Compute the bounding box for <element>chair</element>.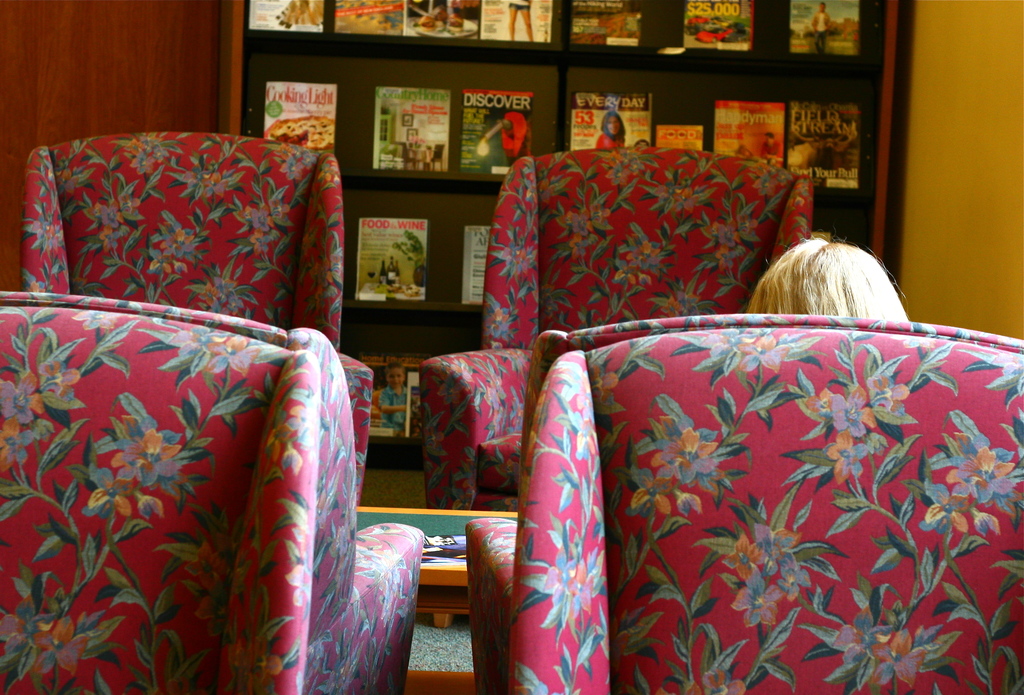
bbox=(532, 325, 1023, 687).
